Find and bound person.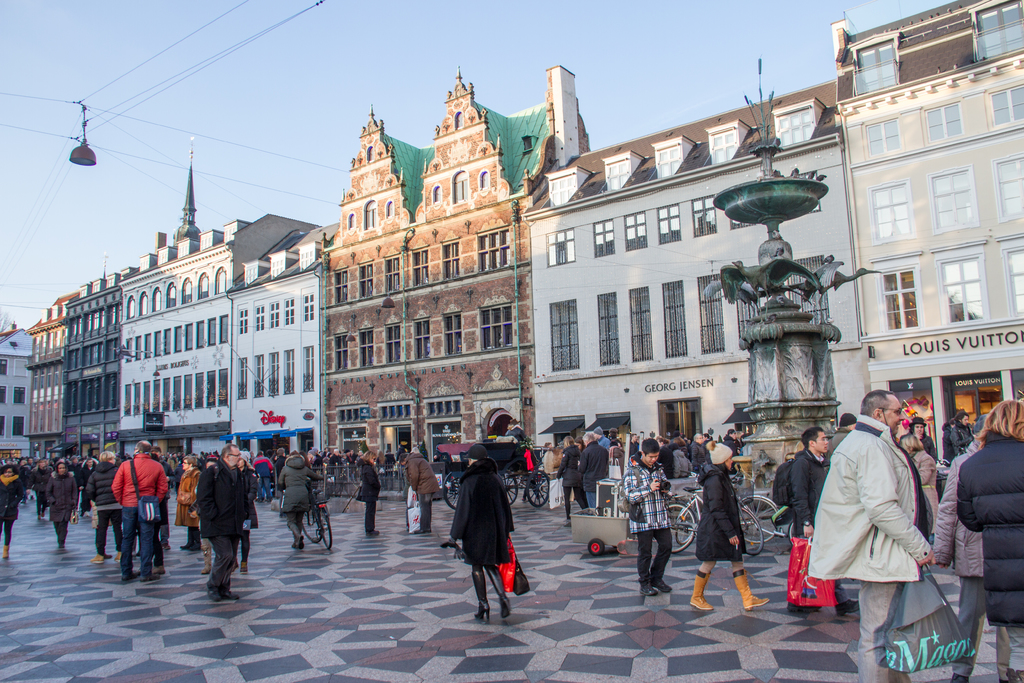
Bound: select_region(349, 452, 381, 527).
